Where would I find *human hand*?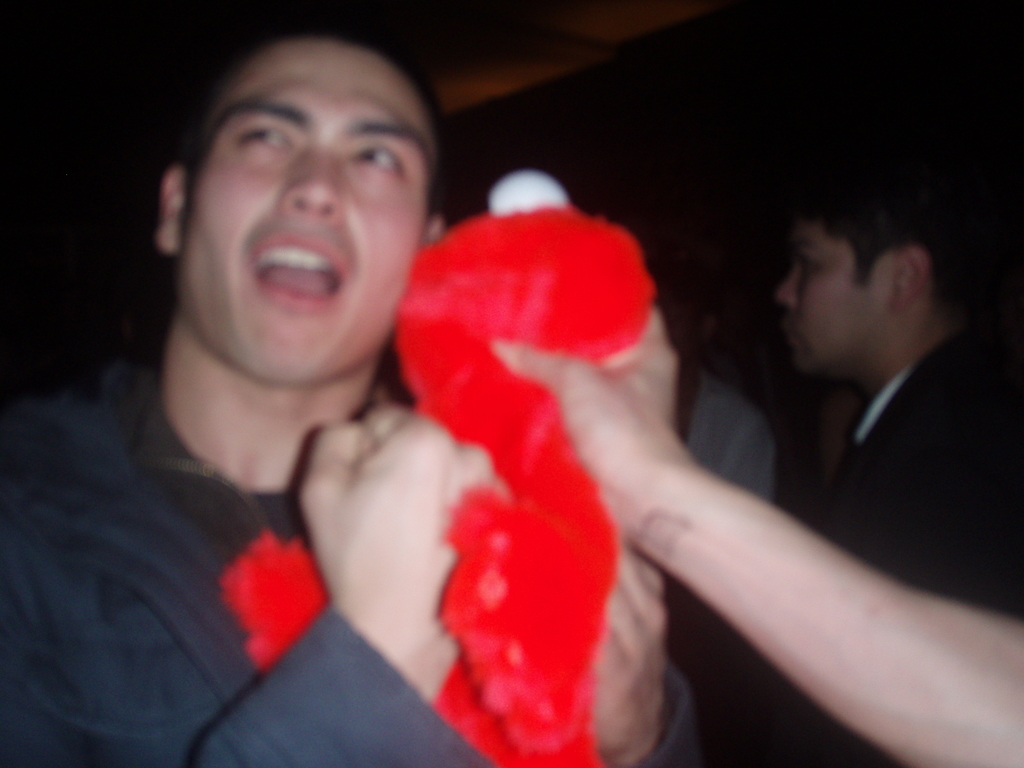
At bbox=(295, 427, 452, 660).
